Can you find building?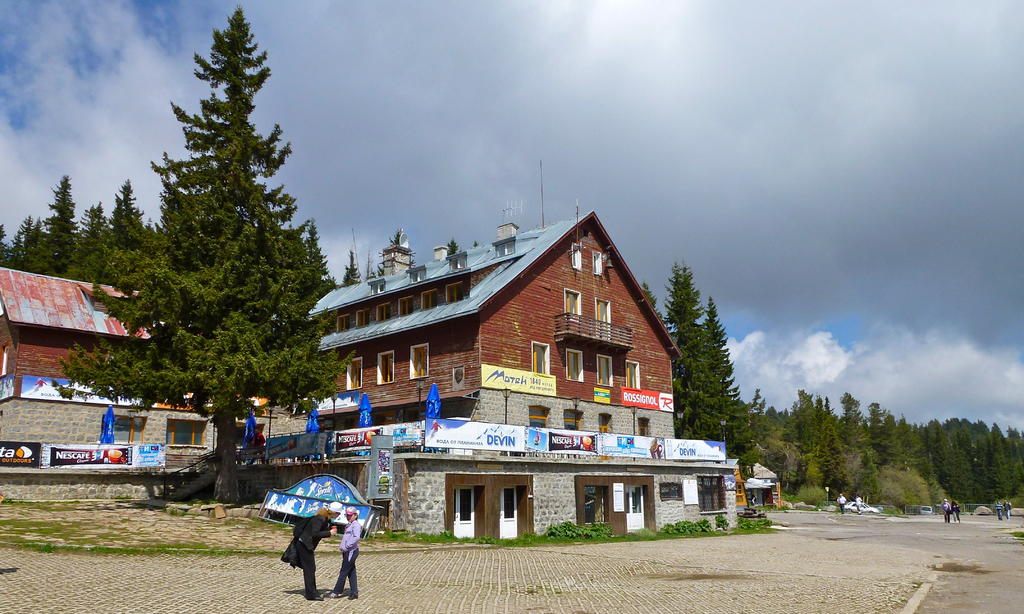
Yes, bounding box: bbox(300, 207, 673, 442).
